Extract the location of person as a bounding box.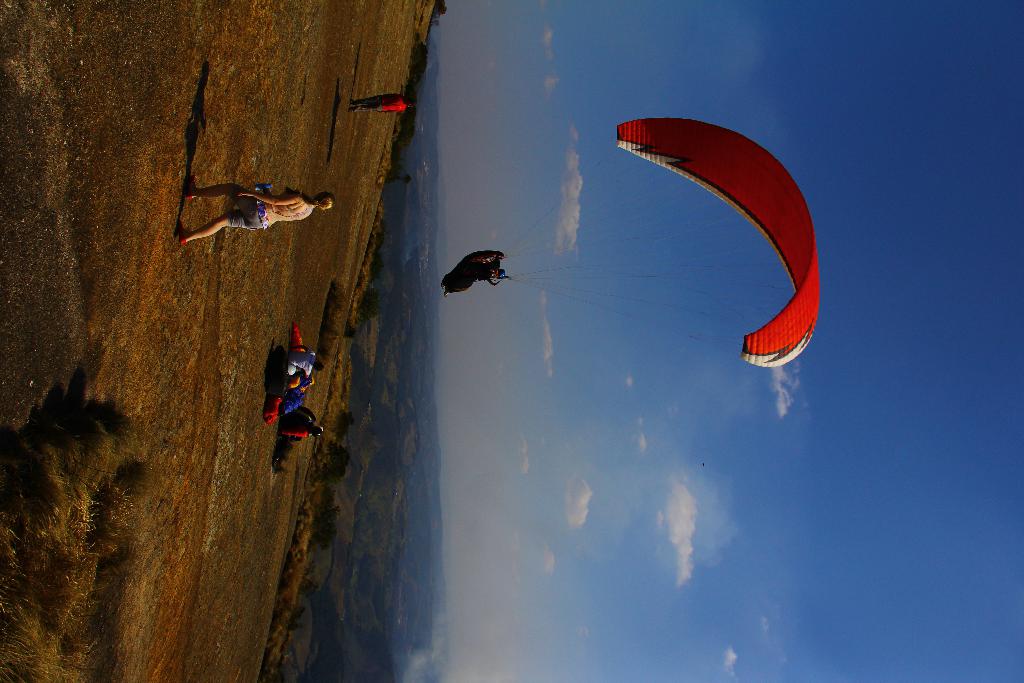
[440,262,505,298].
